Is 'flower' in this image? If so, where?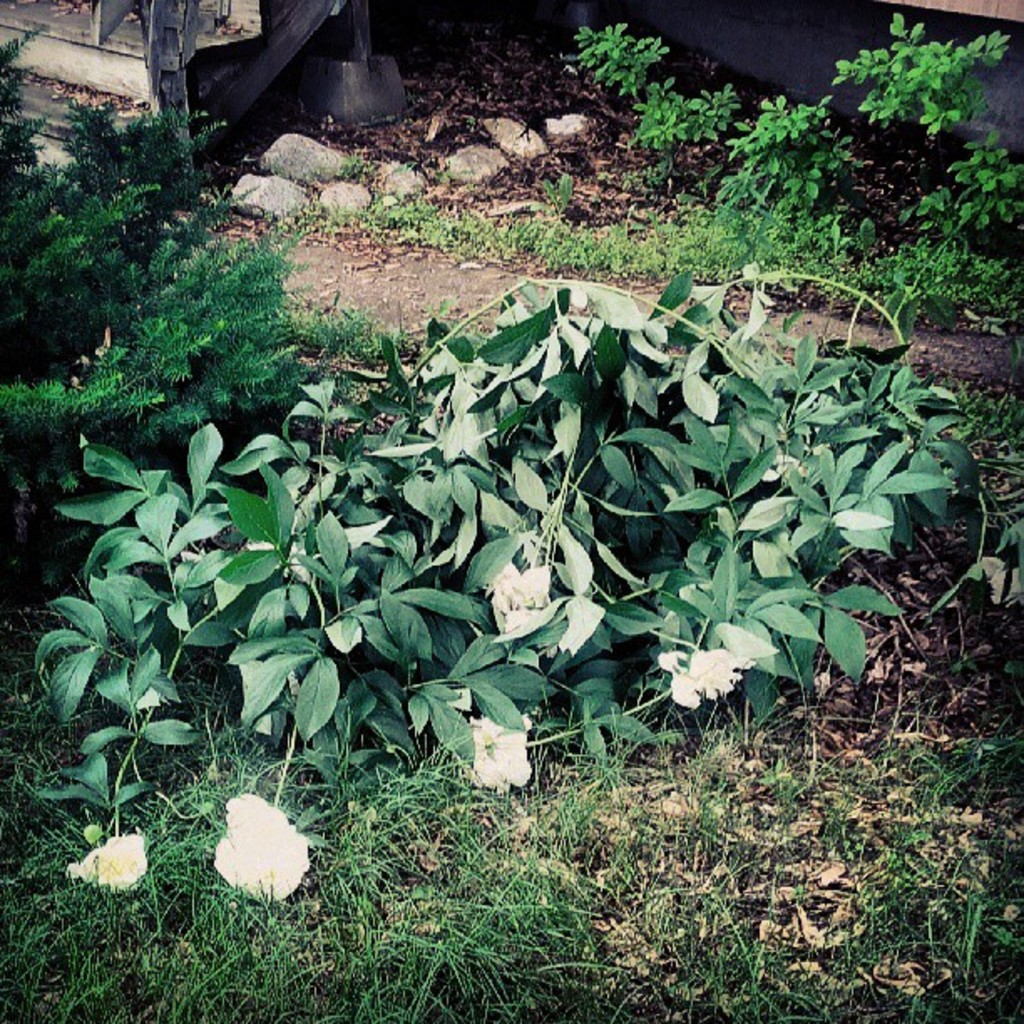
Yes, at rect(214, 795, 313, 902).
